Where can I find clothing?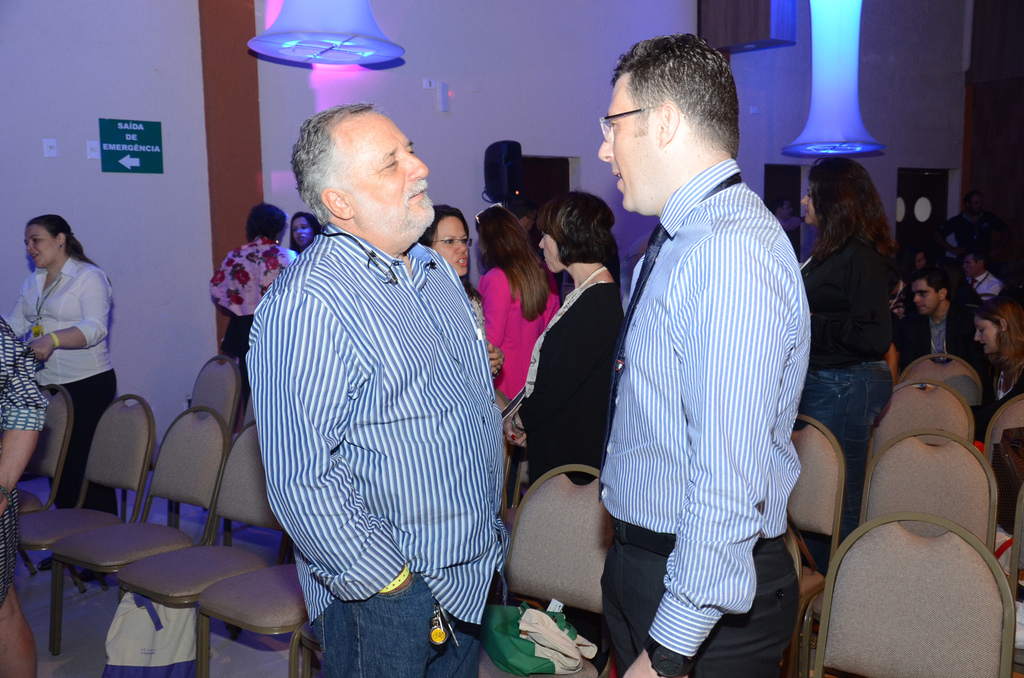
You can find it at l=611, t=108, r=820, b=652.
